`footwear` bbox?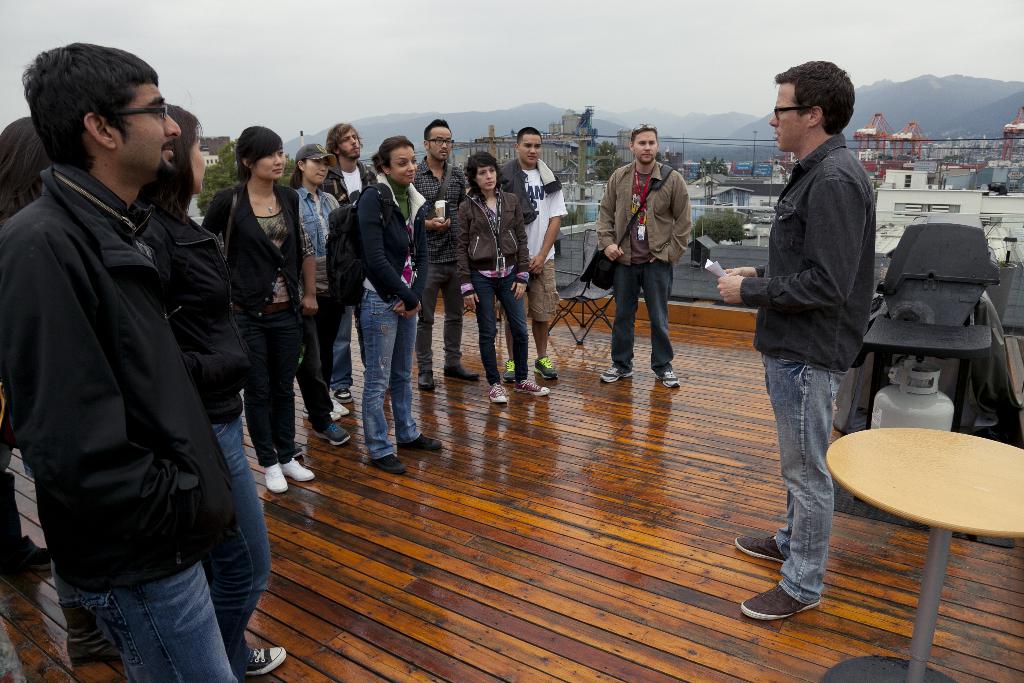
bbox=[444, 368, 481, 381]
